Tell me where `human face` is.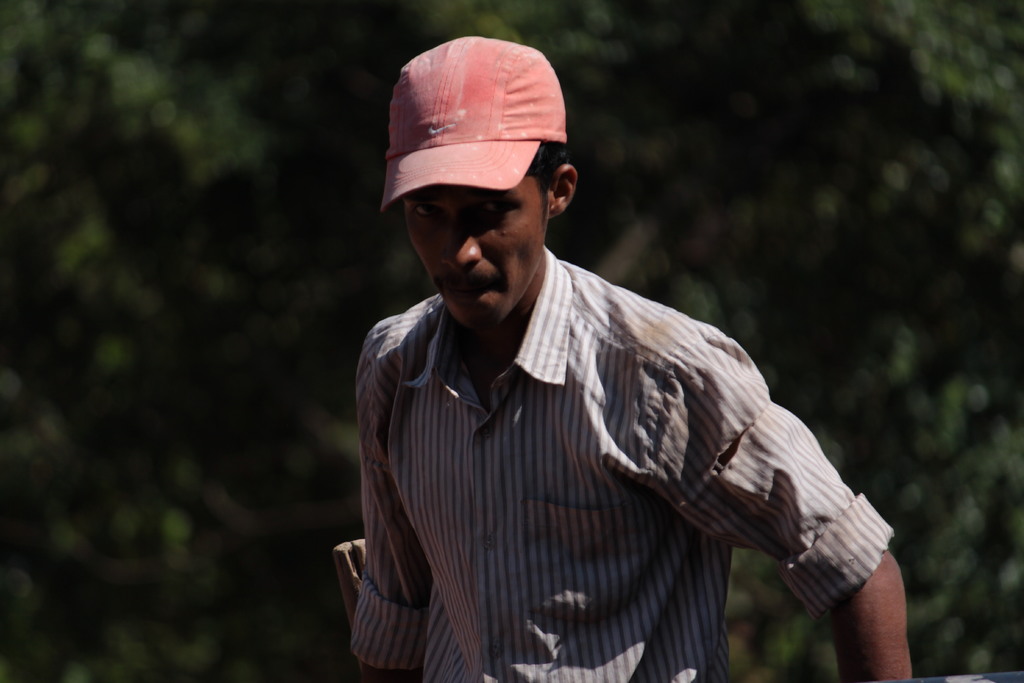
`human face` is at locate(405, 181, 545, 328).
